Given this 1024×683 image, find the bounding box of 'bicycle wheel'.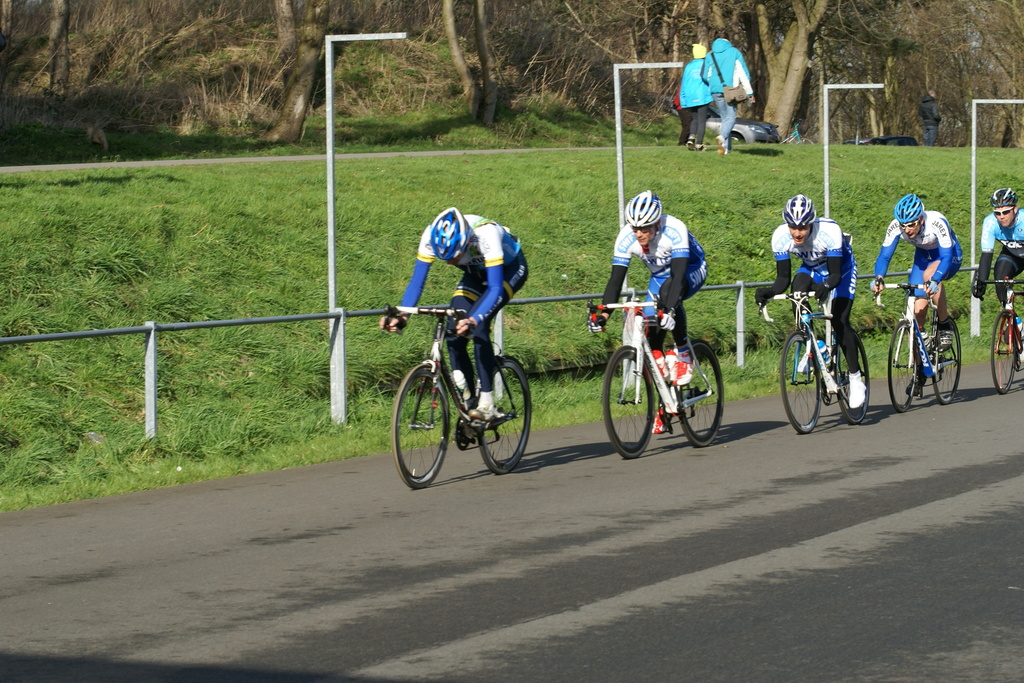
(832, 325, 870, 424).
